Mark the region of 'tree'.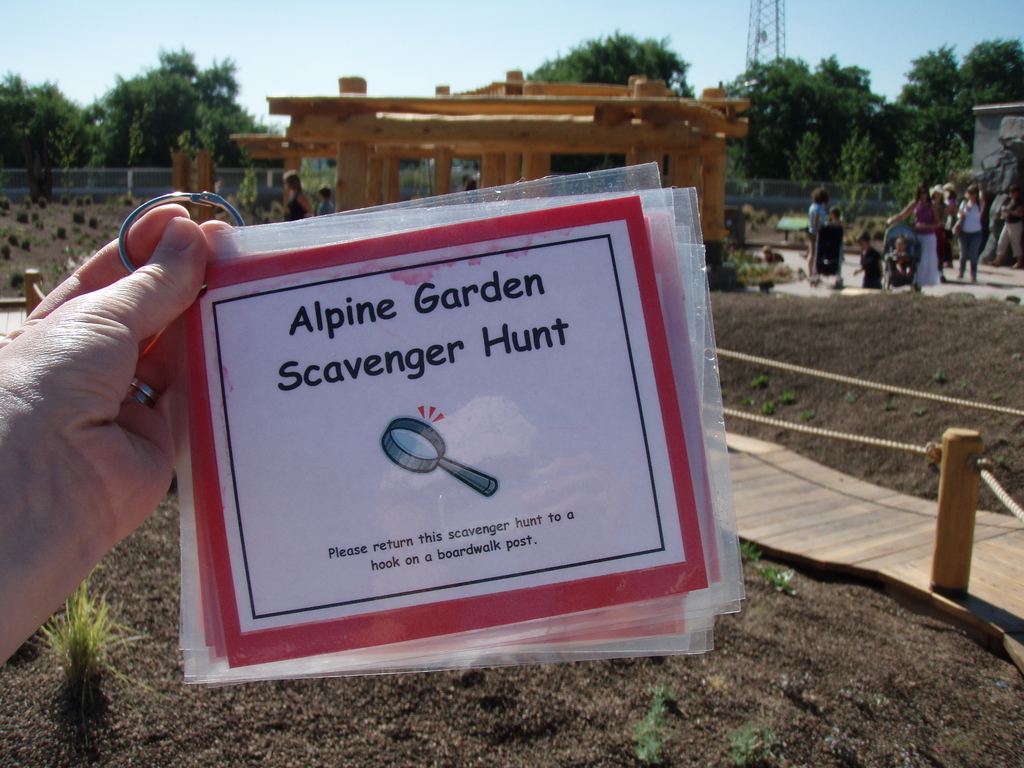
Region: select_region(76, 48, 269, 163).
